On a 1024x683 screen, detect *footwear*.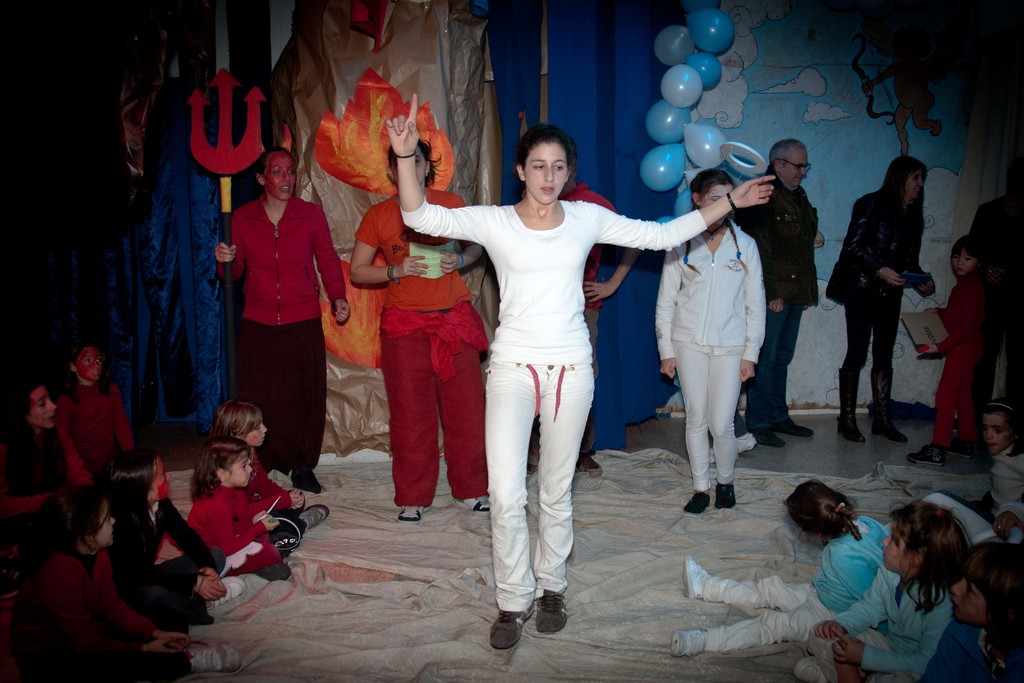
[578, 454, 600, 483].
